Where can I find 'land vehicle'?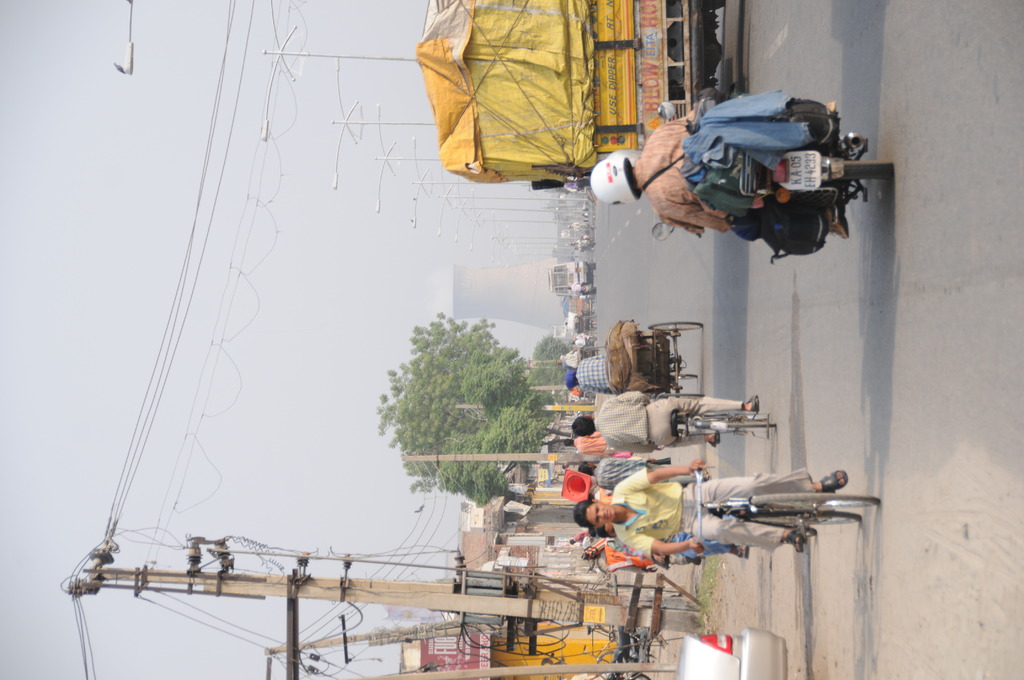
You can find it at (left=662, top=88, right=885, bottom=271).
